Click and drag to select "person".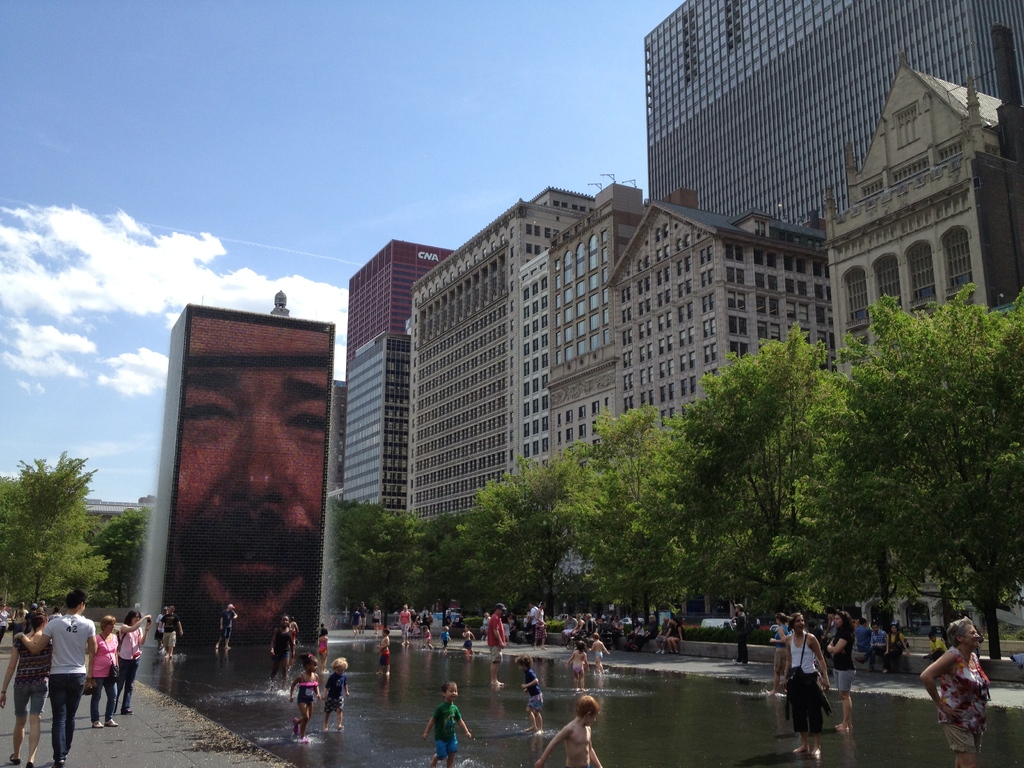
Selection: crop(880, 623, 914, 672).
